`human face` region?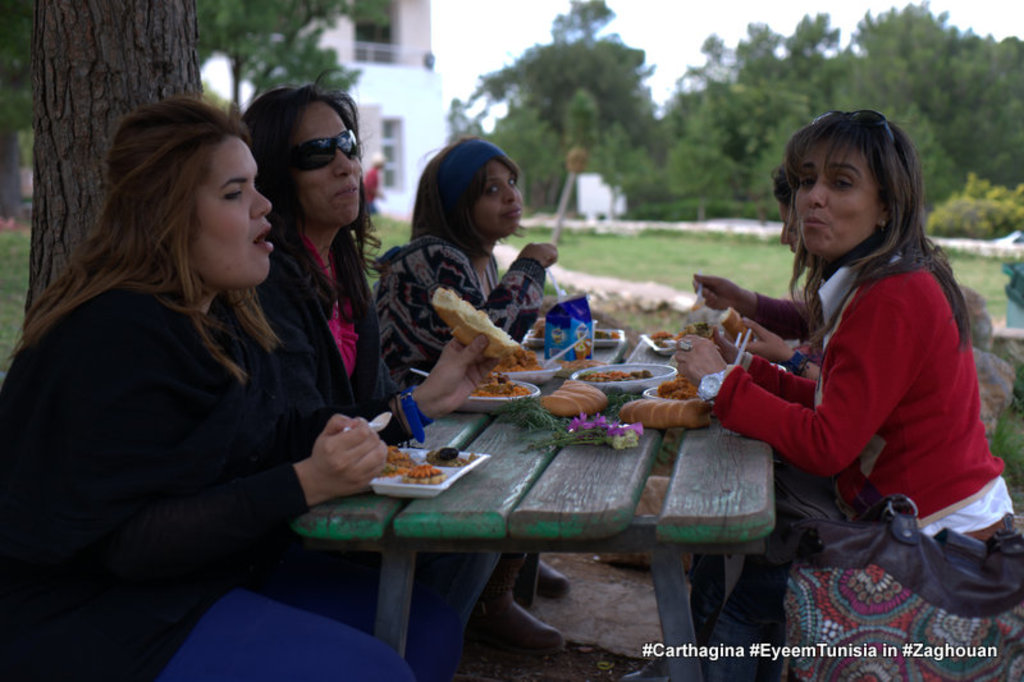
detection(275, 102, 362, 232)
